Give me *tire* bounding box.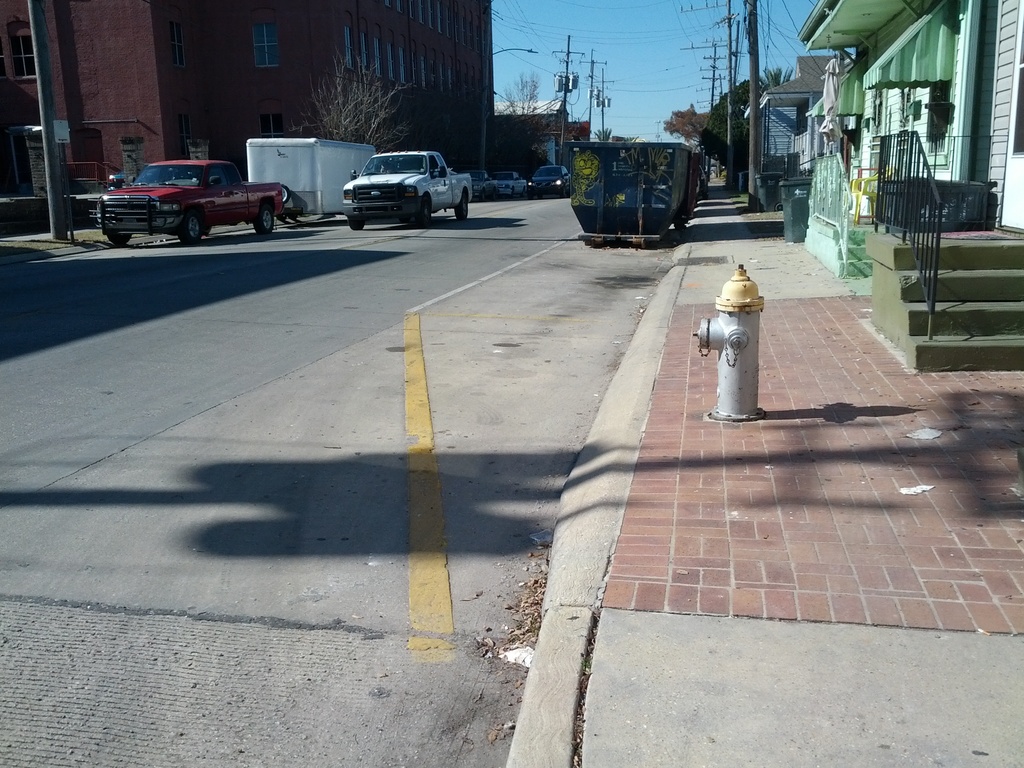
<region>106, 233, 132, 243</region>.
